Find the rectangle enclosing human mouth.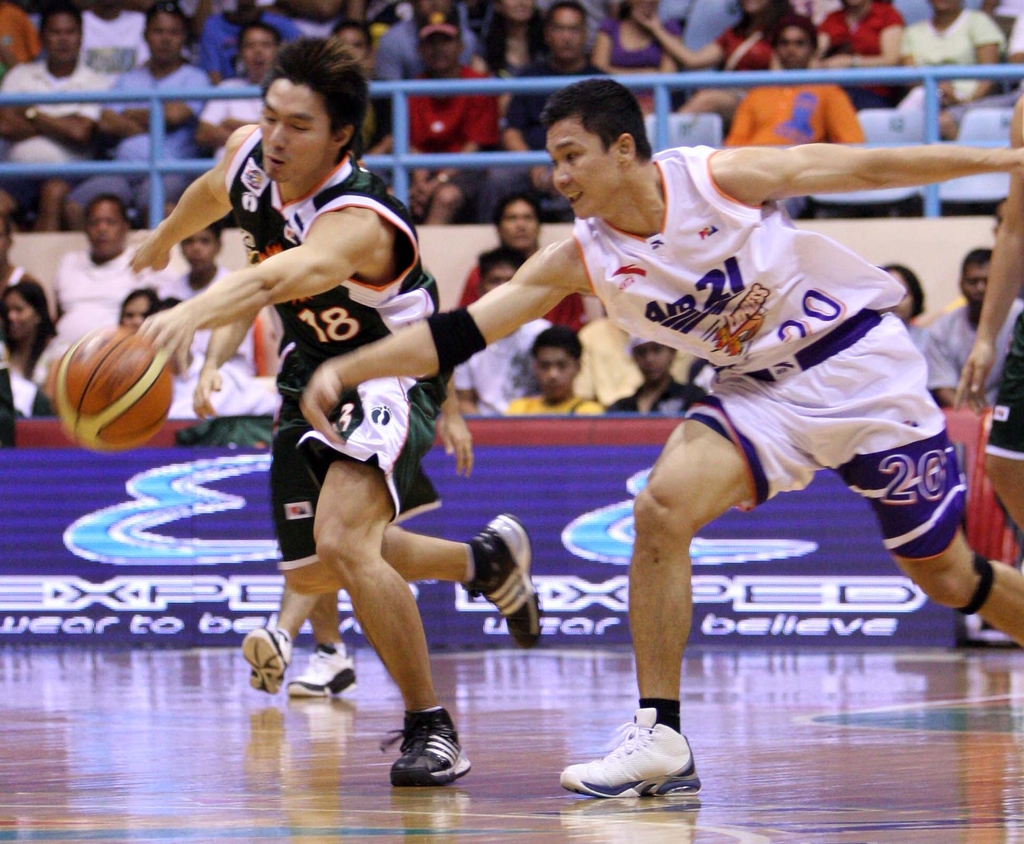
{"left": 562, "top": 184, "right": 588, "bottom": 210}.
